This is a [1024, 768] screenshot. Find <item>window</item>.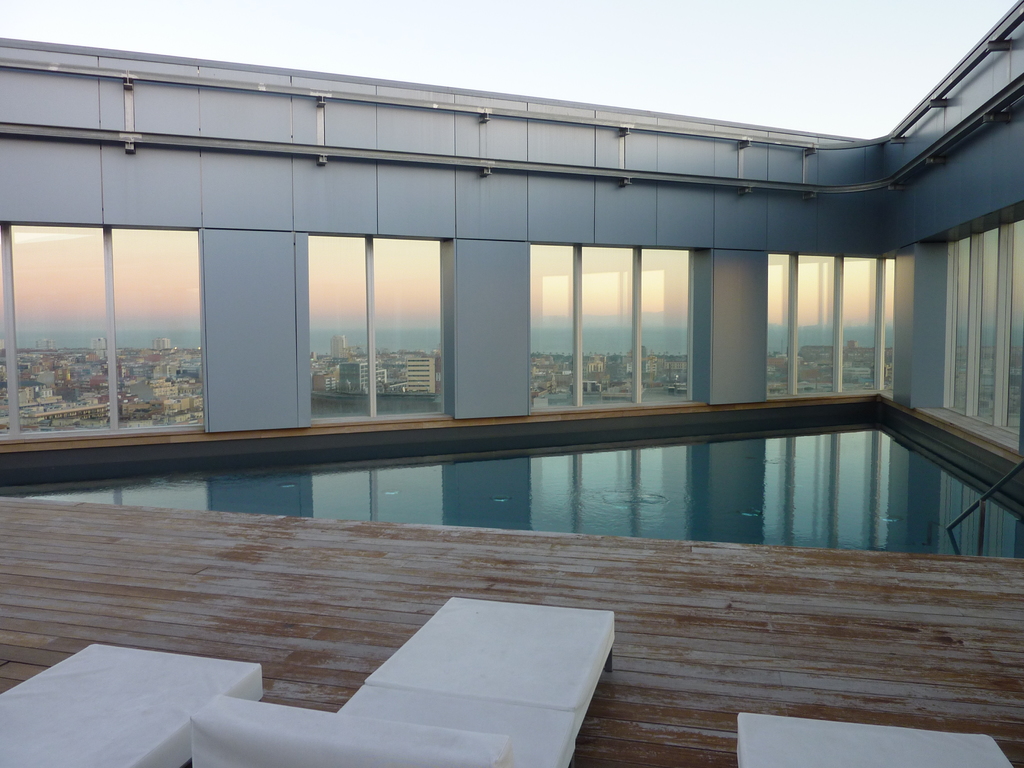
Bounding box: <region>906, 204, 1023, 455</region>.
